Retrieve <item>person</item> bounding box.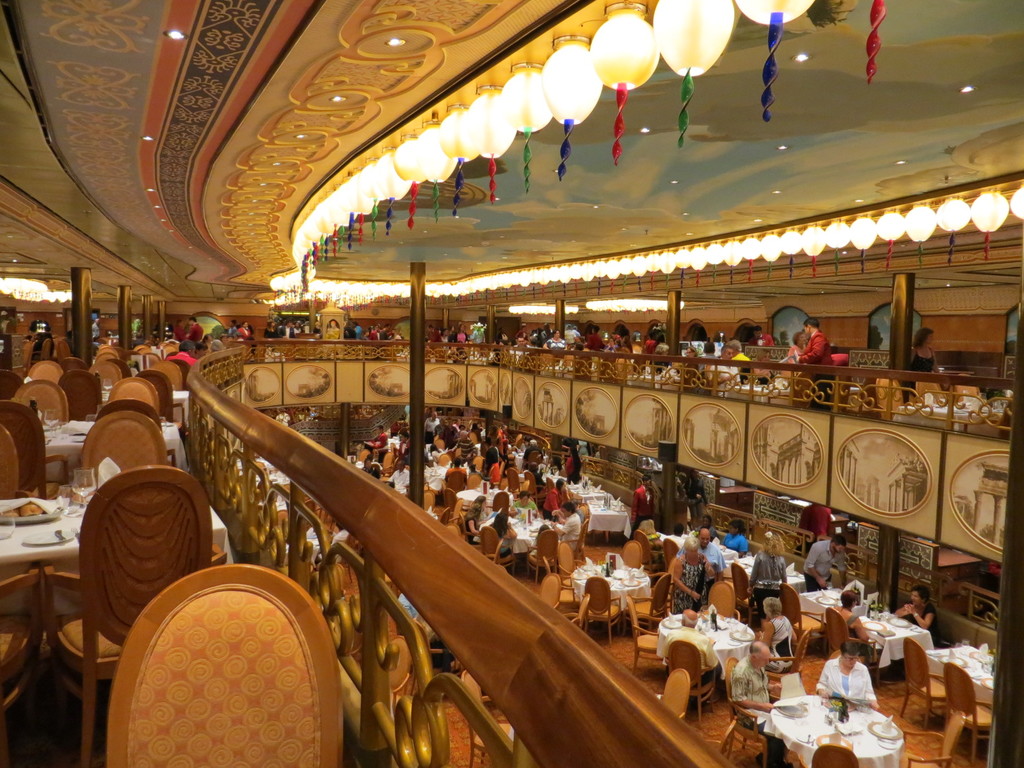
Bounding box: 810, 644, 887, 712.
